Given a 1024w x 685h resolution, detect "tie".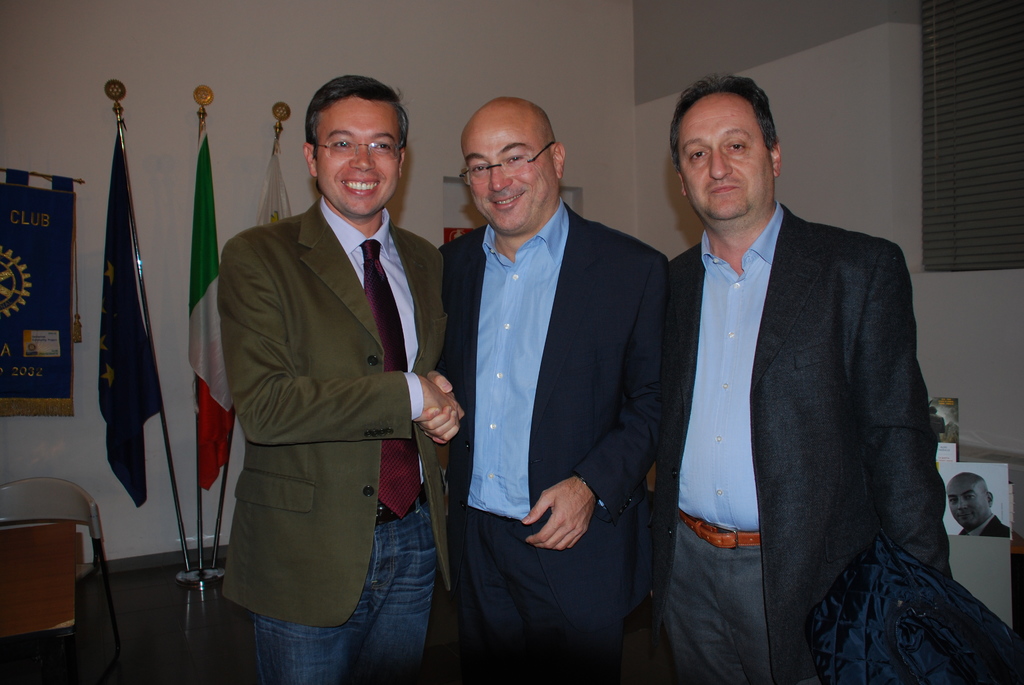
l=362, t=237, r=426, b=519.
